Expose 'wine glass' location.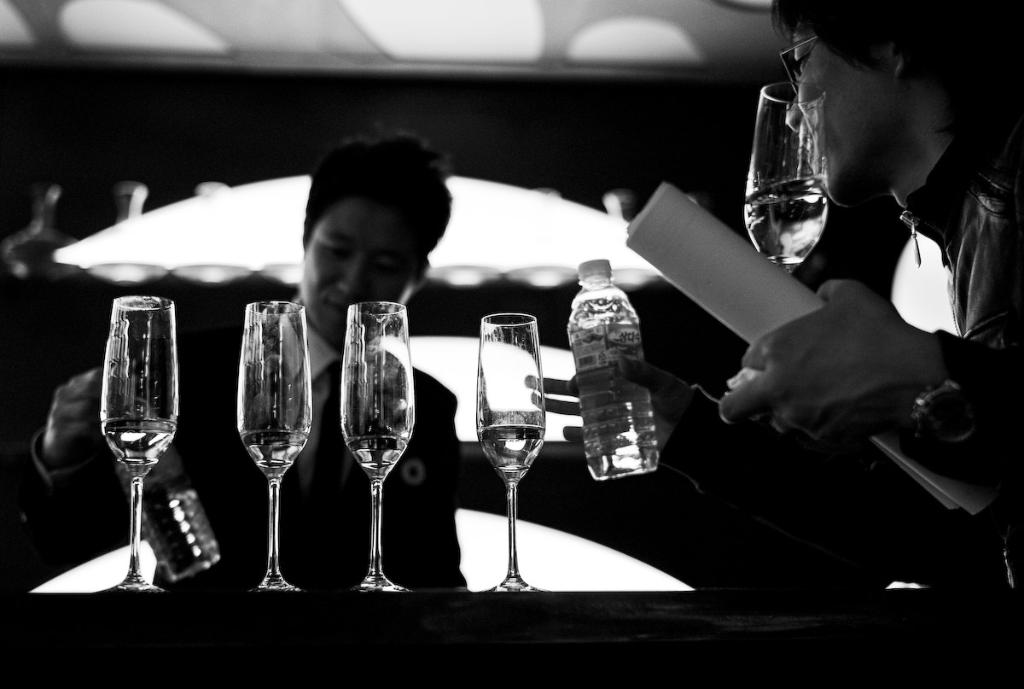
Exposed at {"x1": 474, "y1": 310, "x2": 544, "y2": 592}.
